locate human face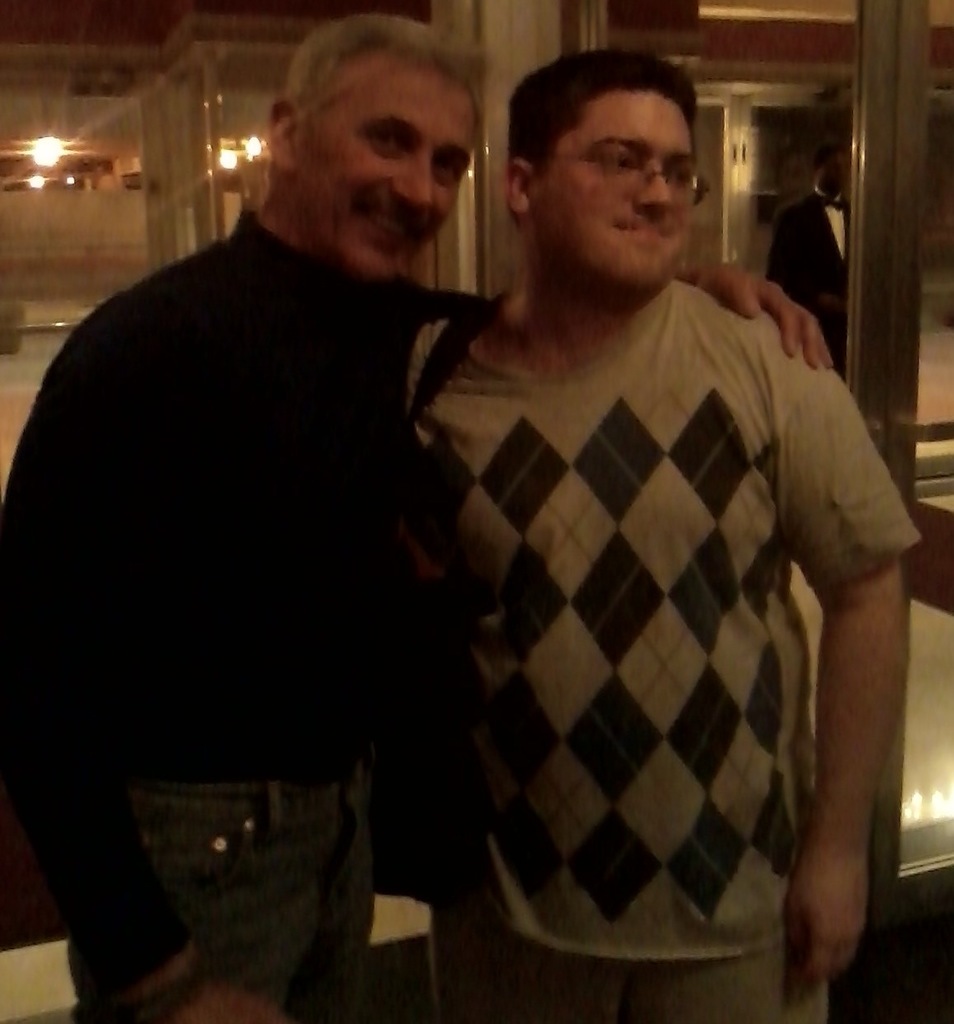
l=295, t=74, r=476, b=281
